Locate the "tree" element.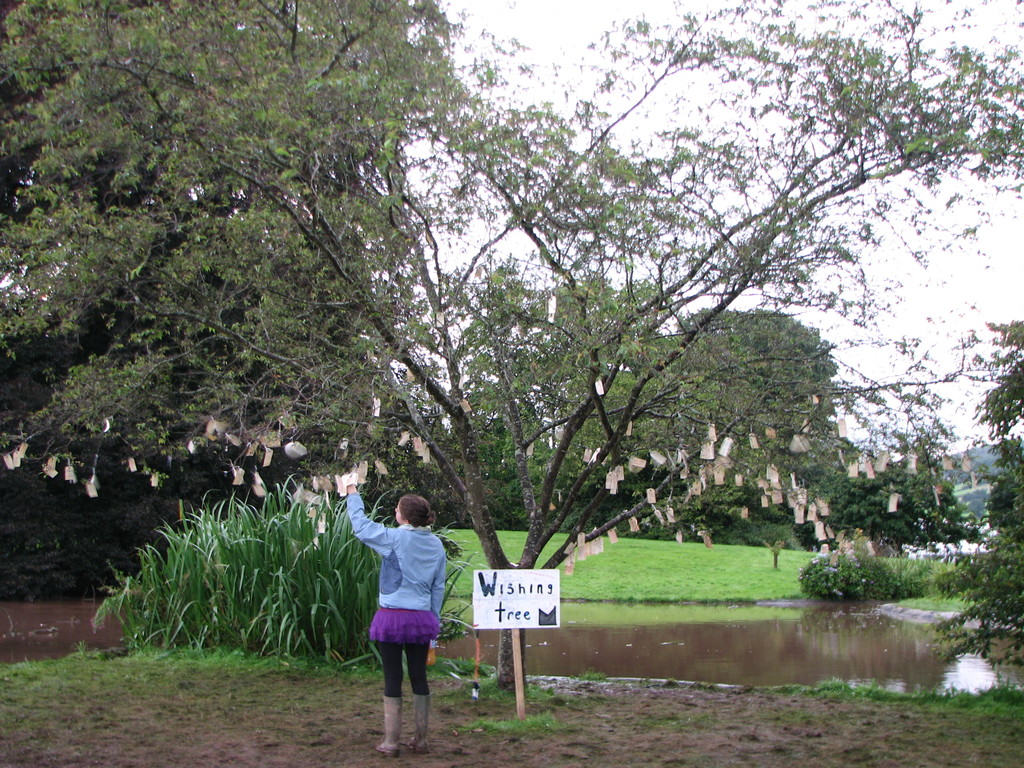
Element bbox: [947,331,1023,642].
